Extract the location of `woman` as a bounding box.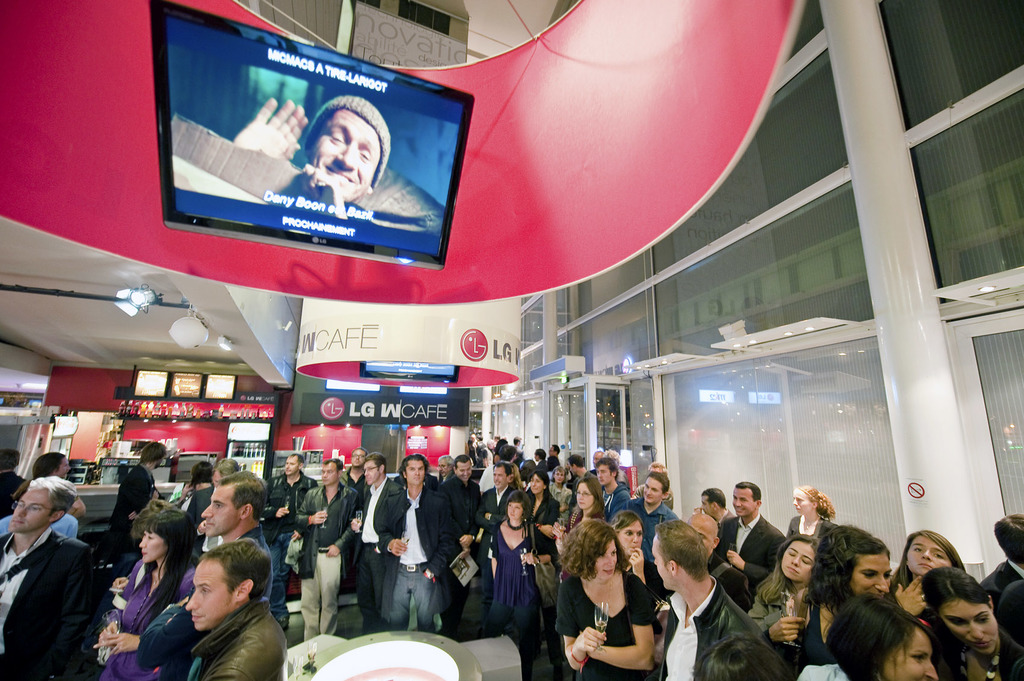
select_region(746, 534, 822, 659).
